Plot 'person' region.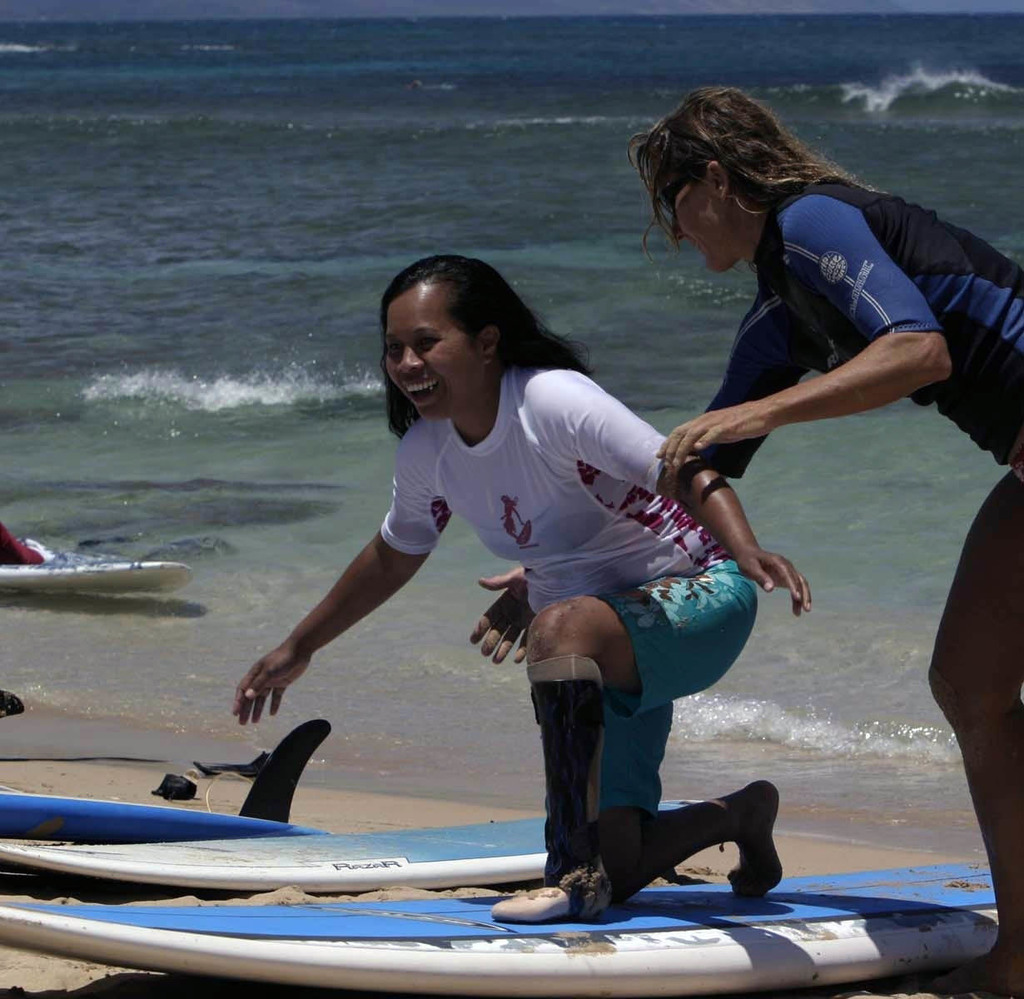
Plotted at 226,254,812,917.
